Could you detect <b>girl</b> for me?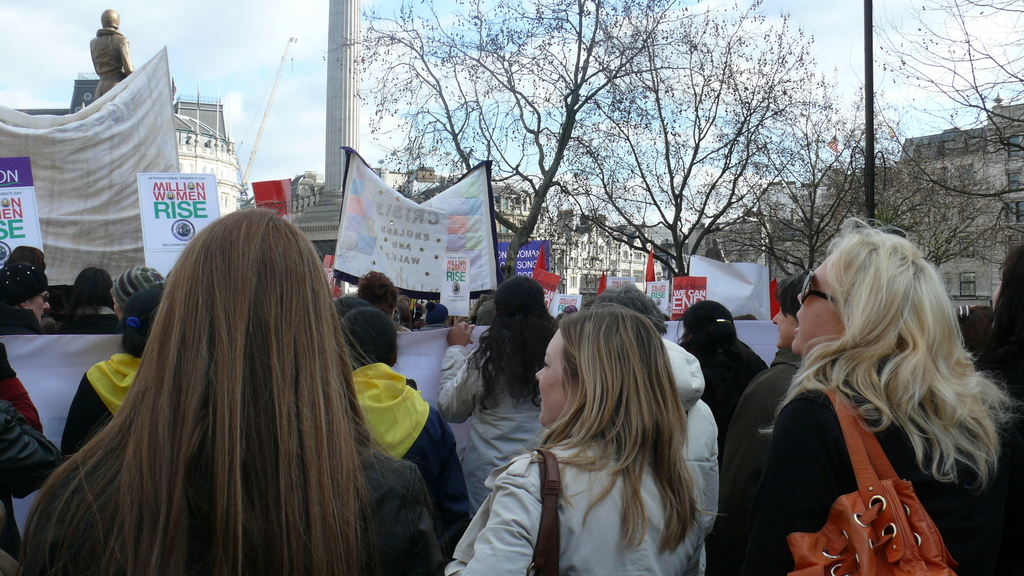
Detection result: box=[437, 307, 698, 575].
